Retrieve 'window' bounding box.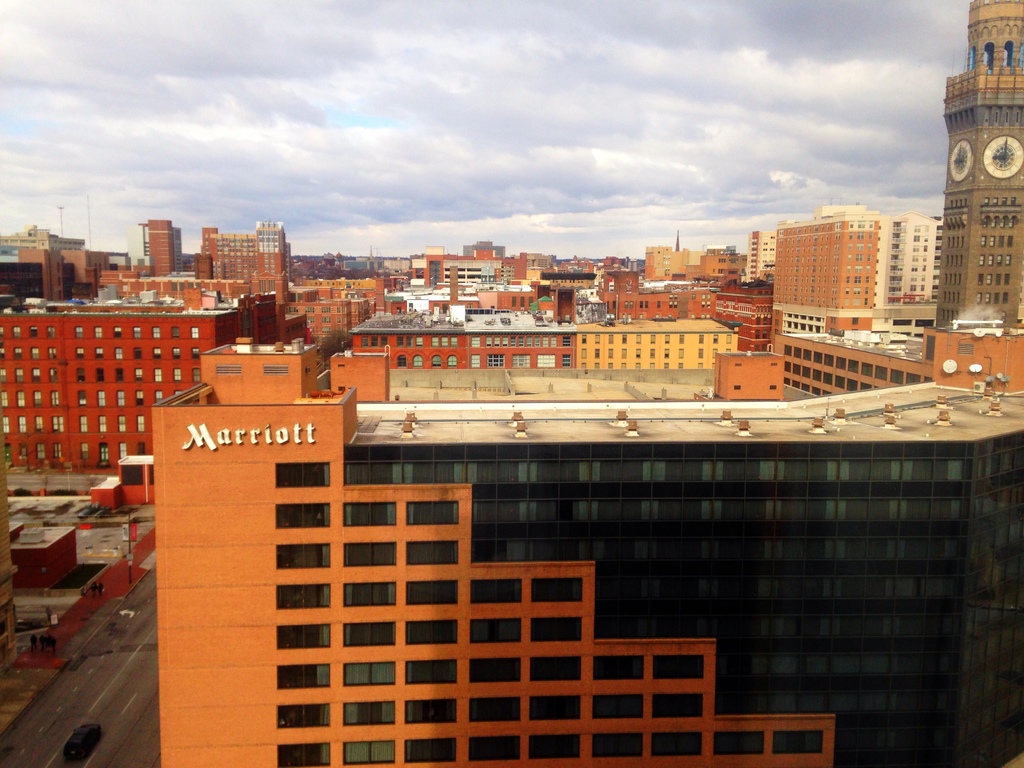
Bounding box: x1=51, y1=390, x2=60, y2=406.
